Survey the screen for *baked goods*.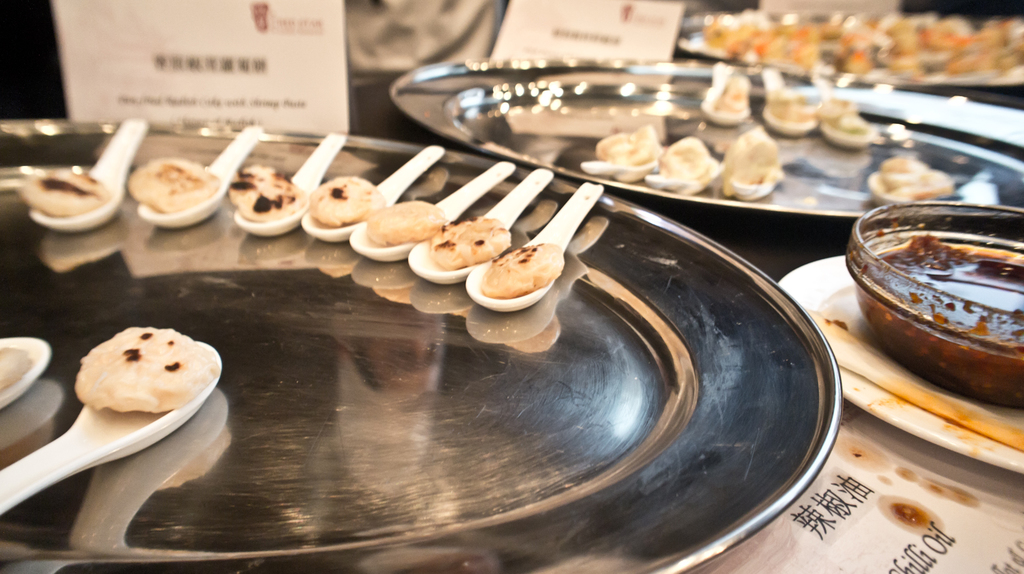
Survey found: 129:153:218:211.
